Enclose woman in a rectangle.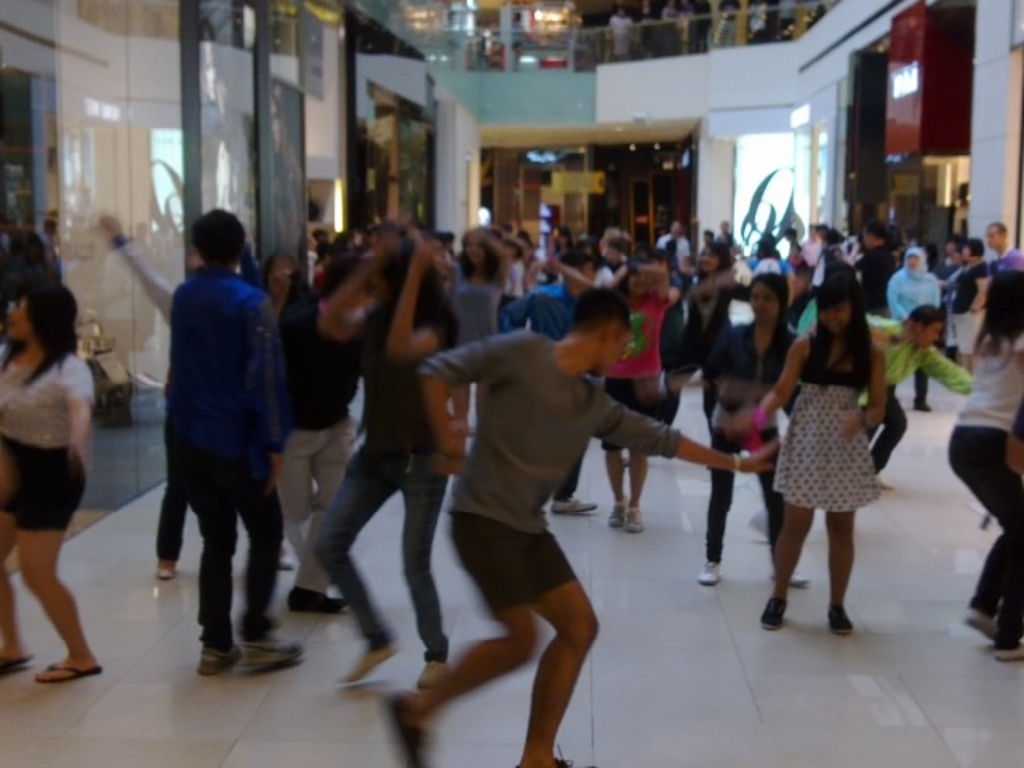
[left=701, top=272, right=821, bottom=584].
